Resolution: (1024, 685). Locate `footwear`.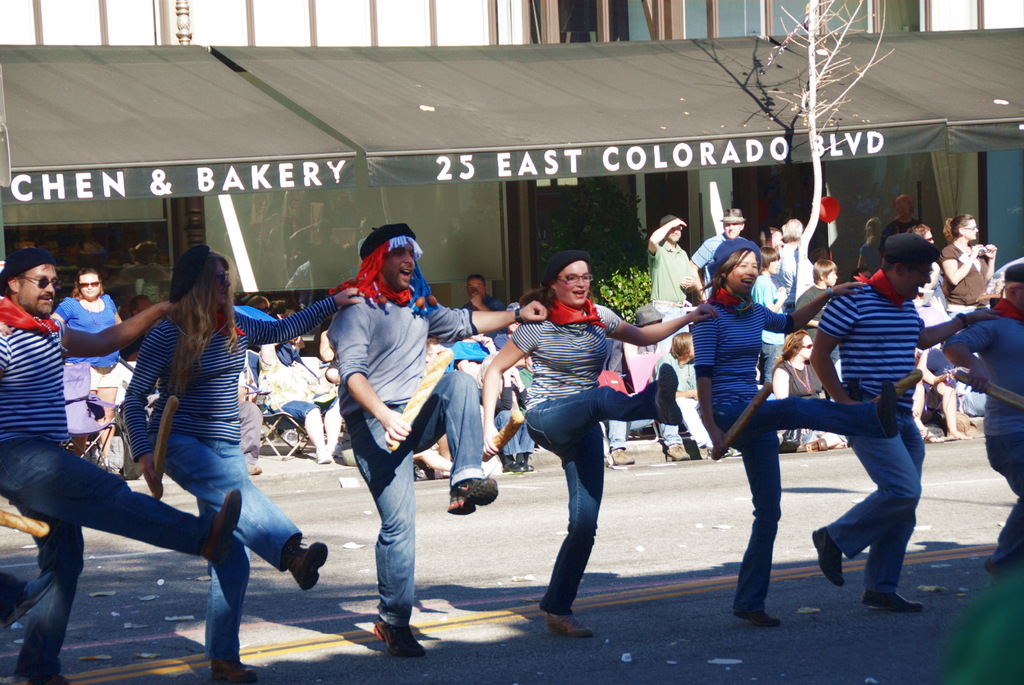
[204, 486, 244, 573].
